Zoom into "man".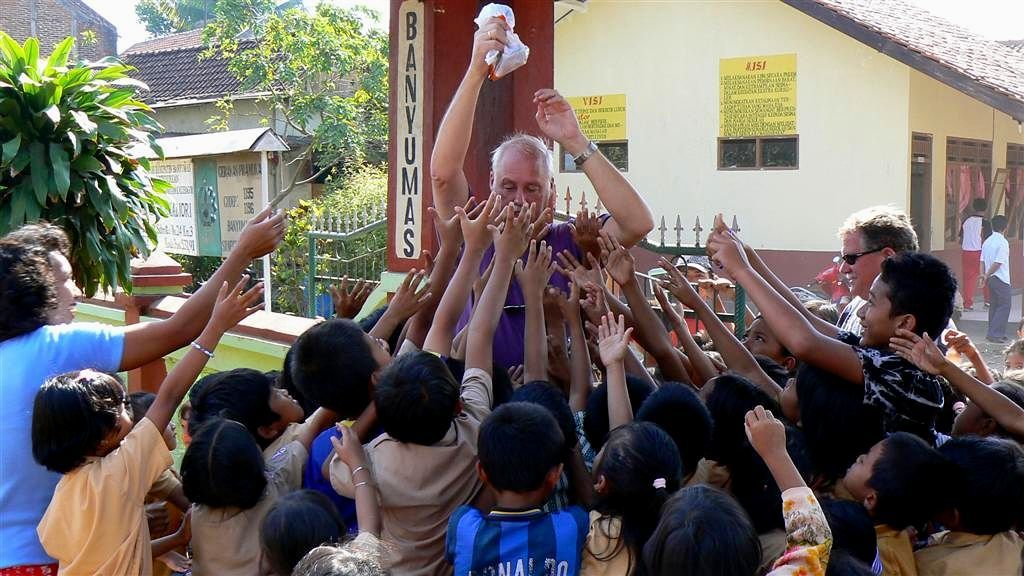
Zoom target: (757, 246, 996, 516).
